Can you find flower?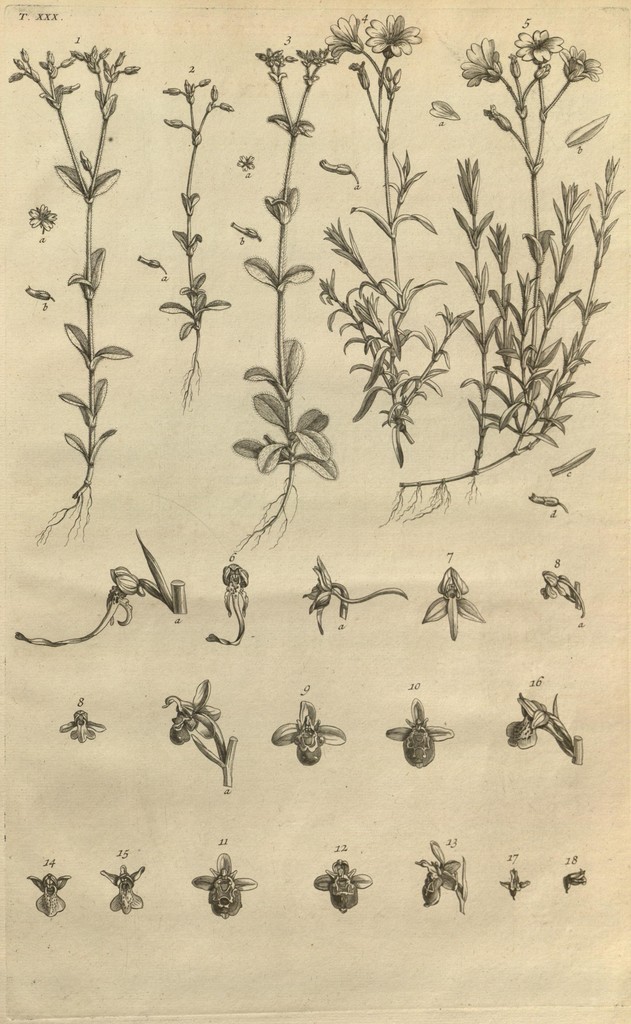
Yes, bounding box: bbox=[186, 77, 193, 93].
